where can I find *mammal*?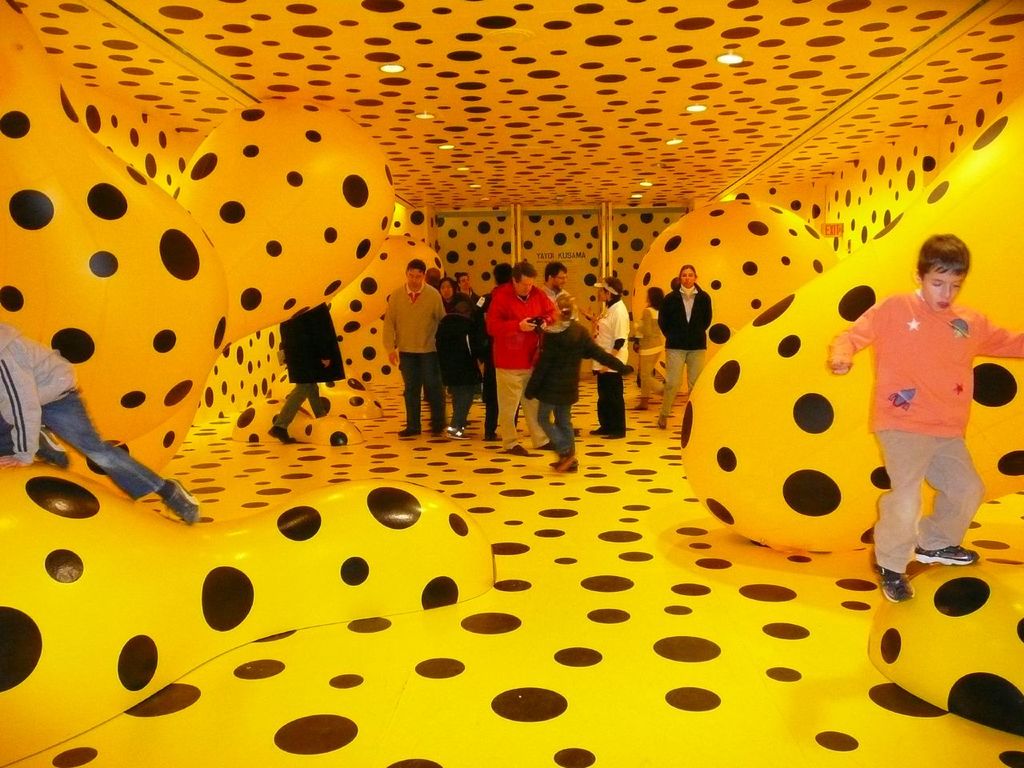
You can find it at rect(847, 212, 991, 593).
